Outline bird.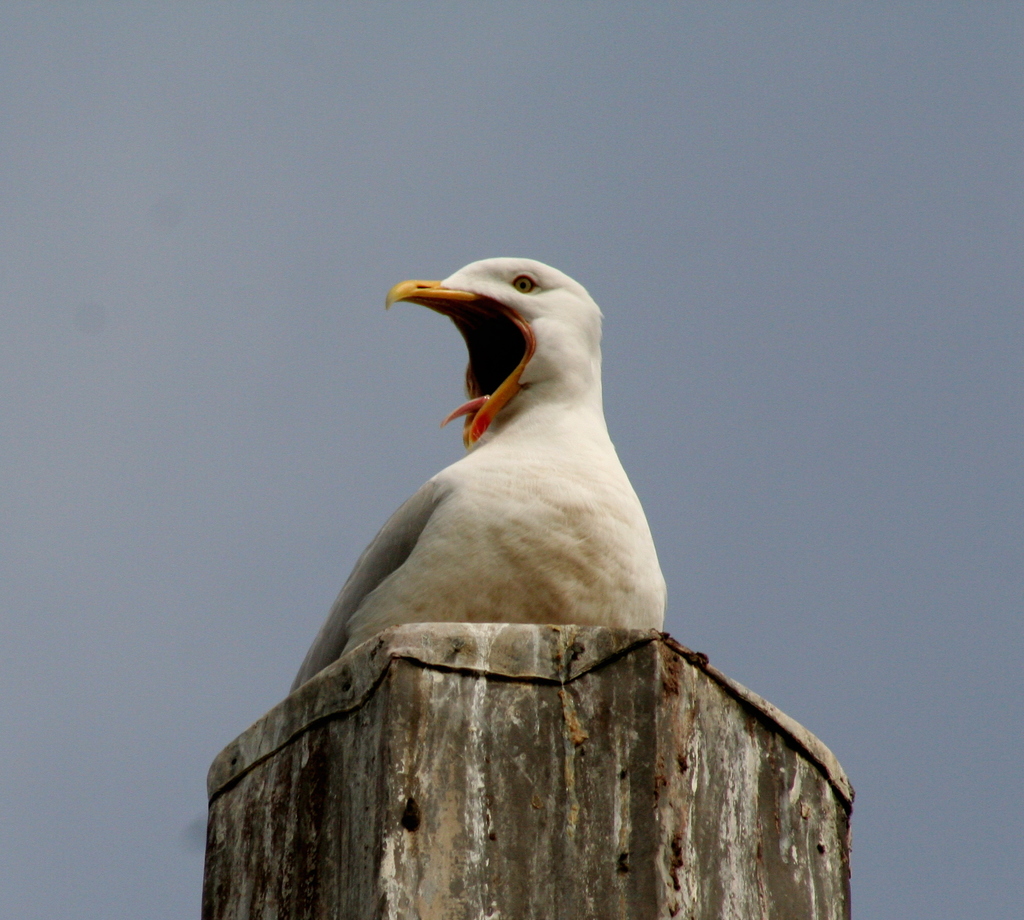
Outline: <box>268,262,673,700</box>.
